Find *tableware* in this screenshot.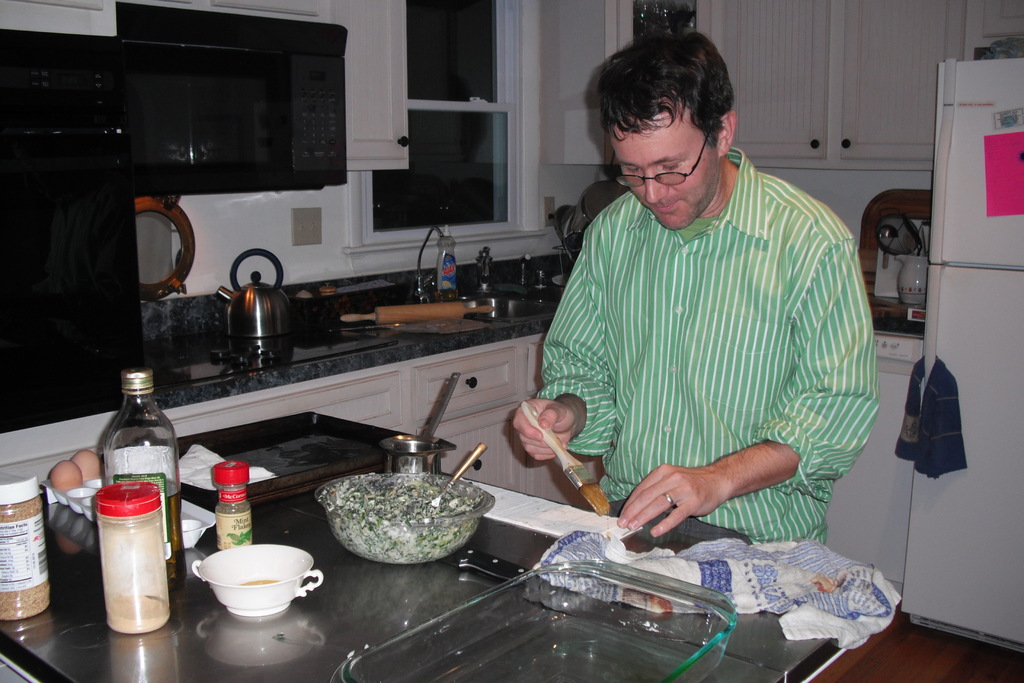
The bounding box for *tableware* is select_region(380, 432, 464, 468).
